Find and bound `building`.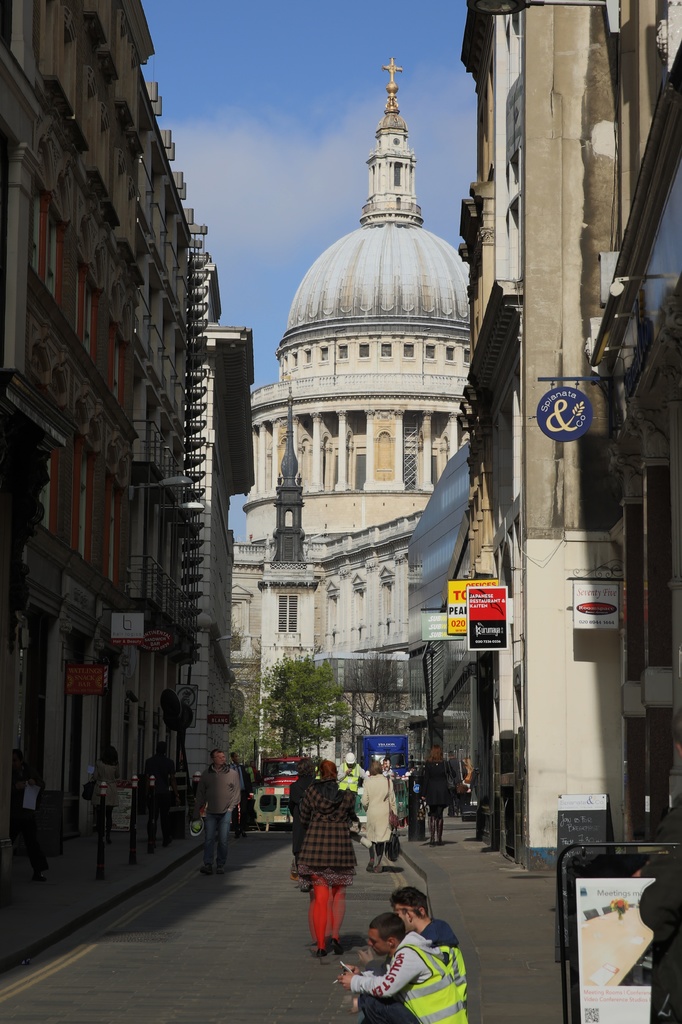
Bound: bbox(226, 59, 476, 783).
